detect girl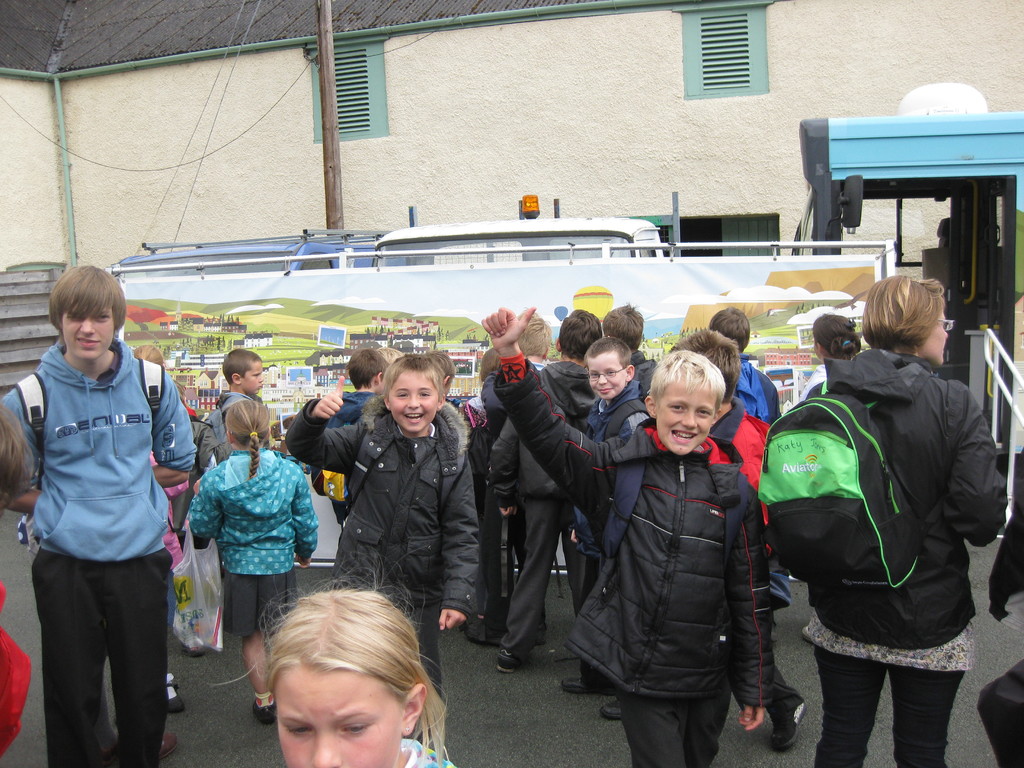
bbox(175, 397, 326, 726)
